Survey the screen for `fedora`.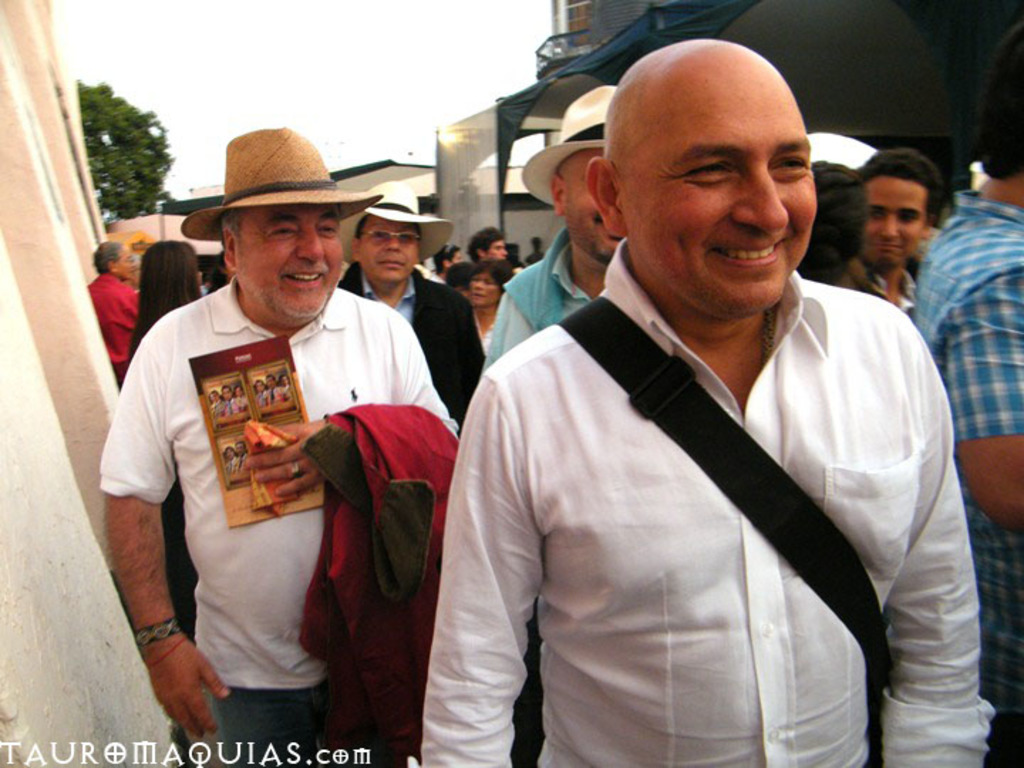
Survey found: (179, 125, 380, 243).
